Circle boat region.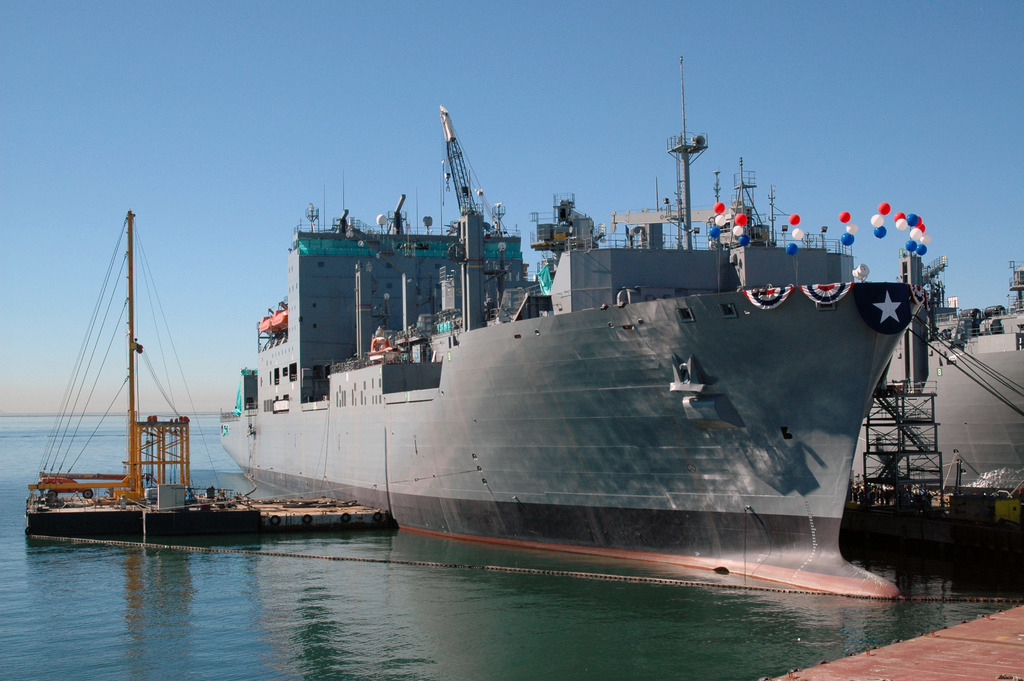
Region: BBox(42, 222, 374, 550).
